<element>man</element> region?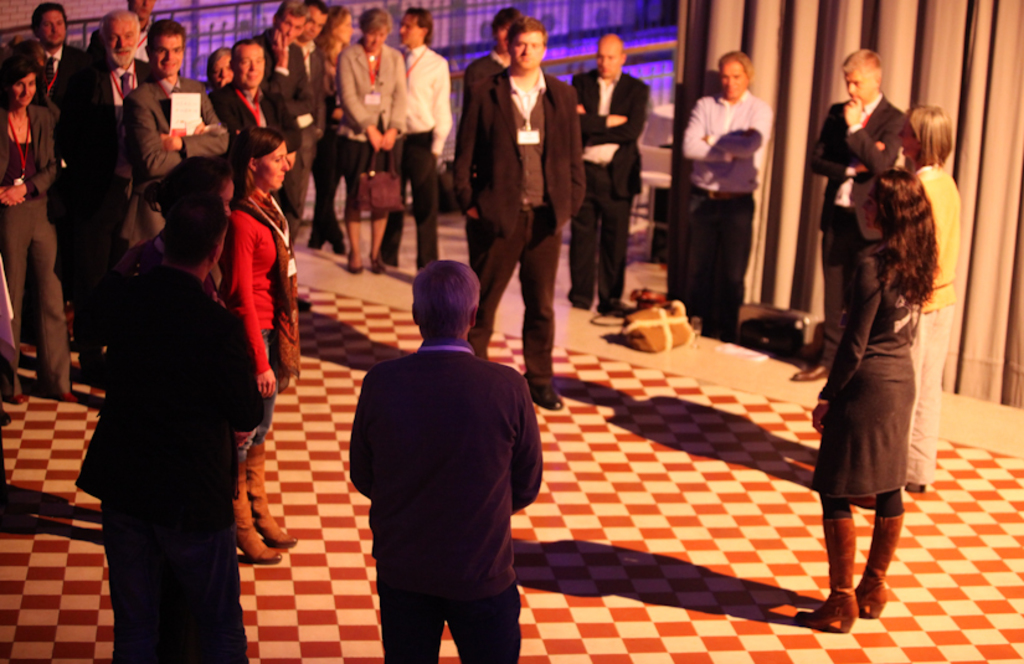
25 0 93 105
